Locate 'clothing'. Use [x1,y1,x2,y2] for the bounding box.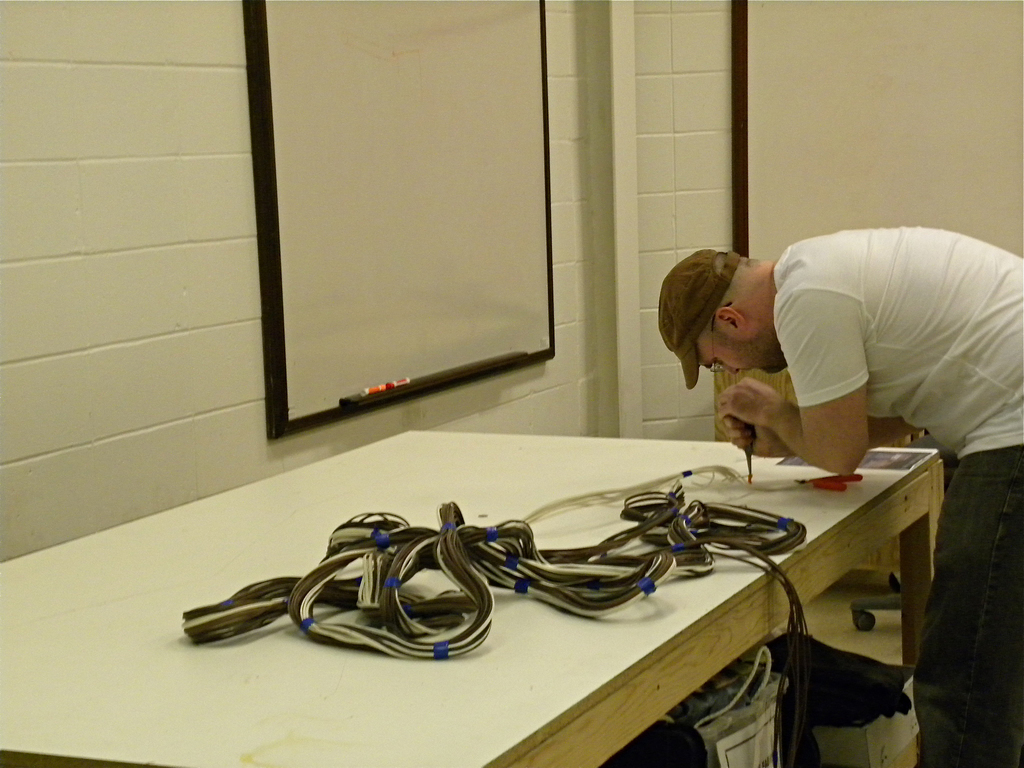
[772,228,1023,458].
